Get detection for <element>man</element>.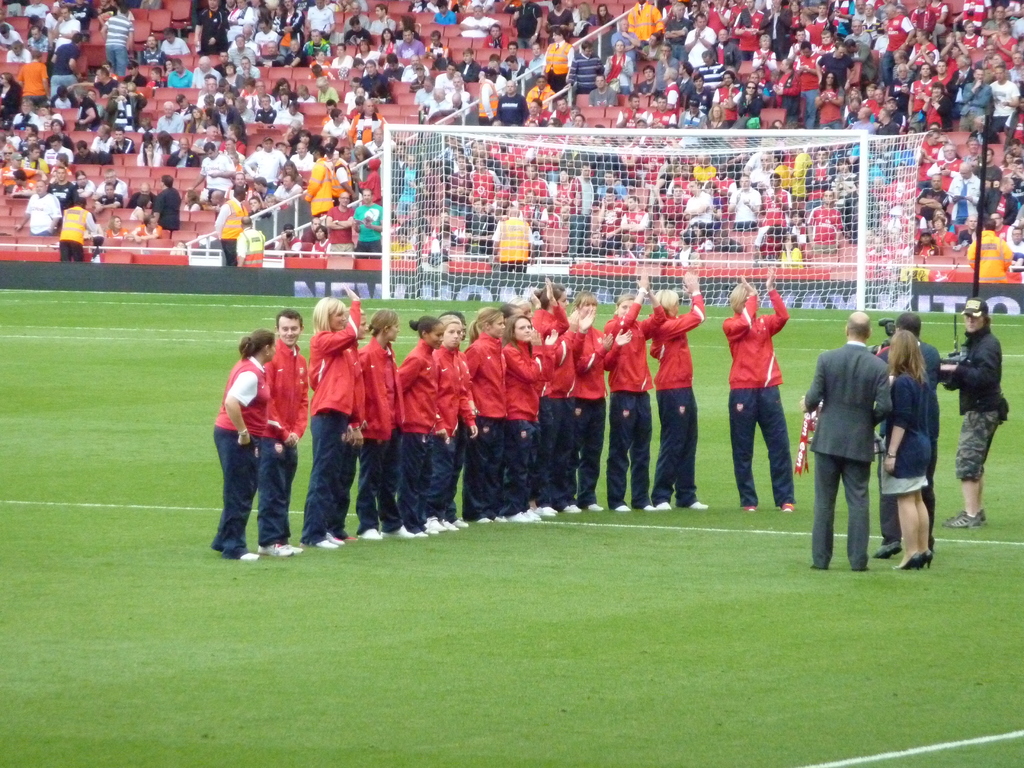
Detection: <box>345,13,372,45</box>.
